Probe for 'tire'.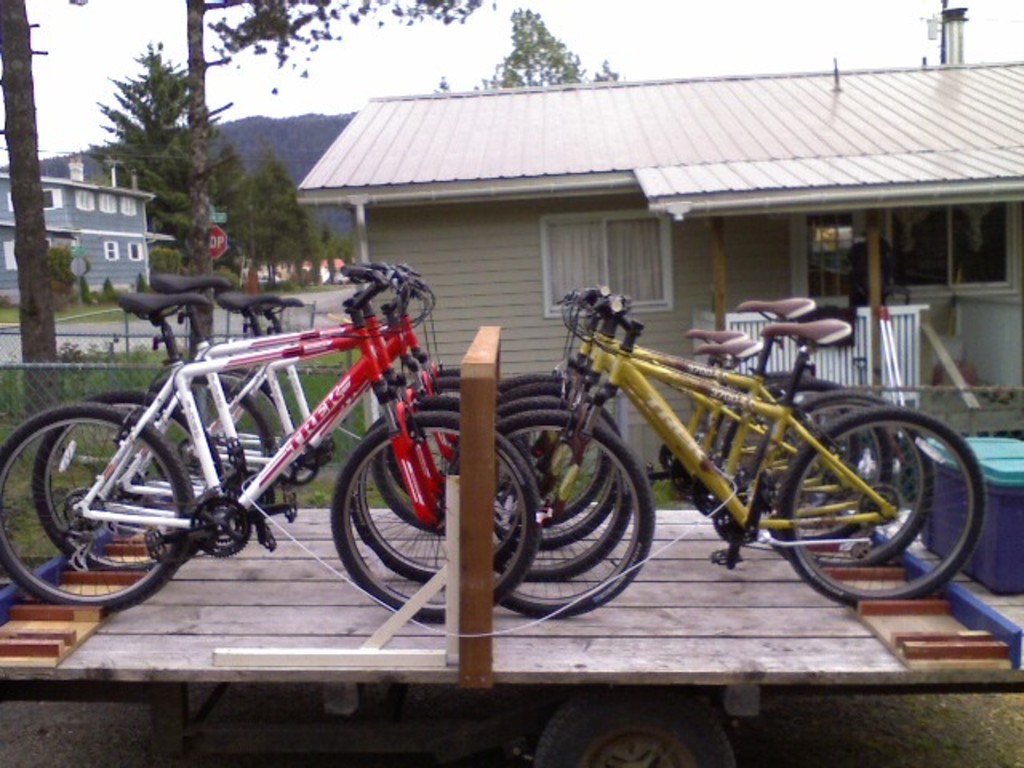
Probe result: <bbox>154, 370, 278, 525</bbox>.
